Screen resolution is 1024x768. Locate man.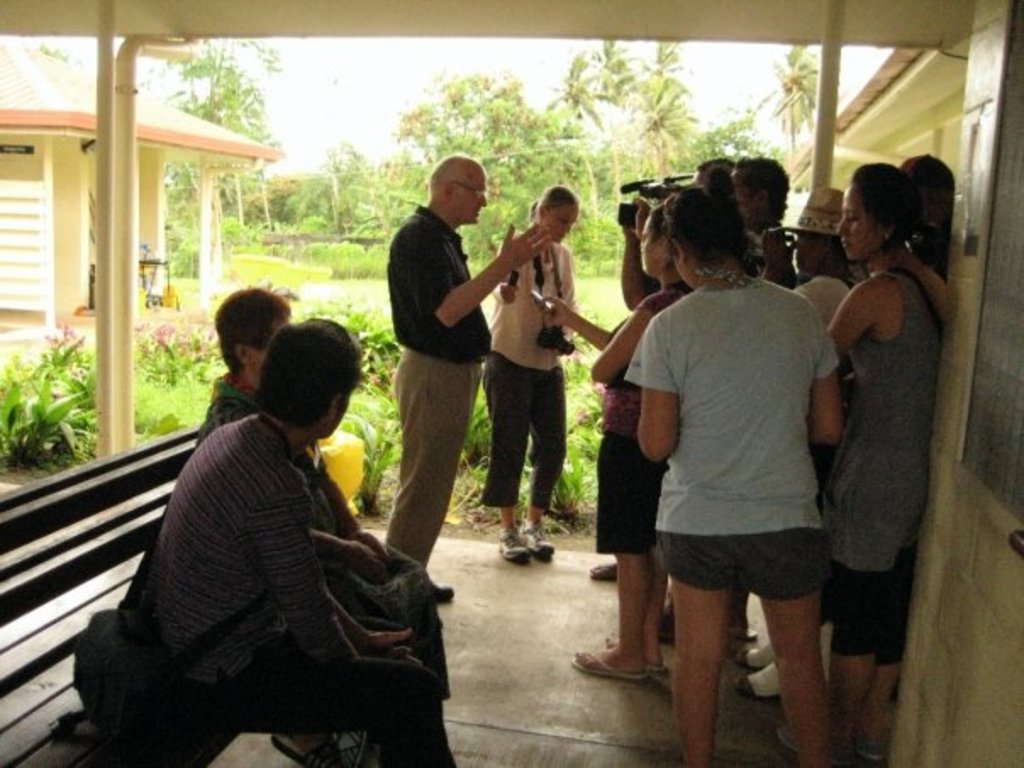
box=[727, 156, 792, 271].
